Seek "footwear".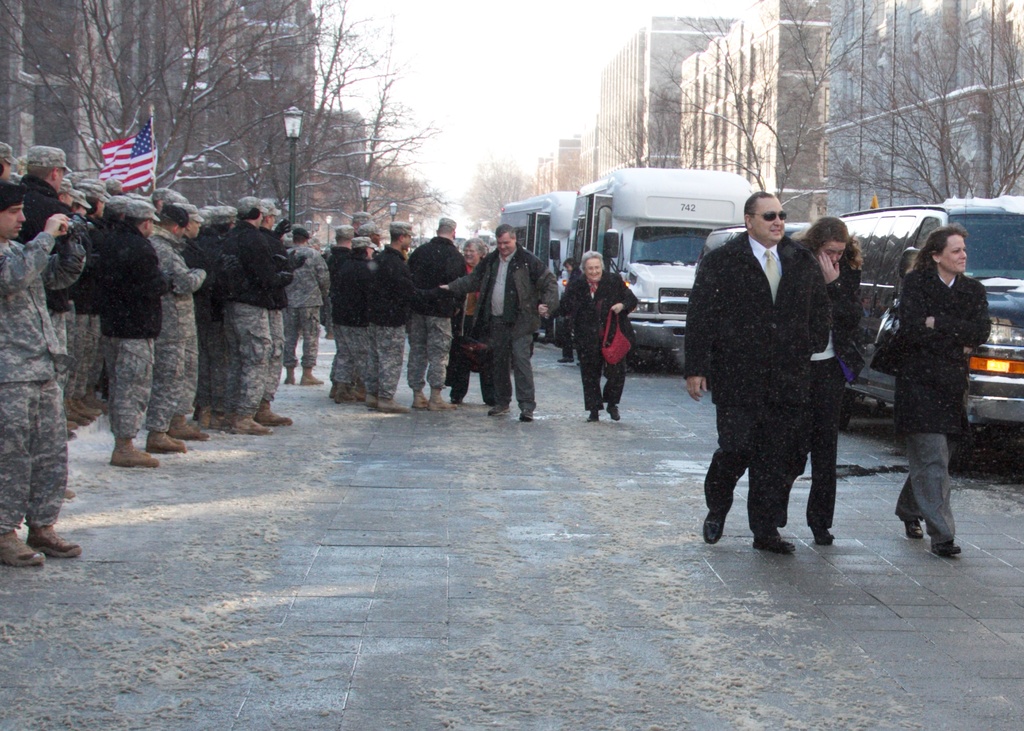
72, 397, 93, 418.
